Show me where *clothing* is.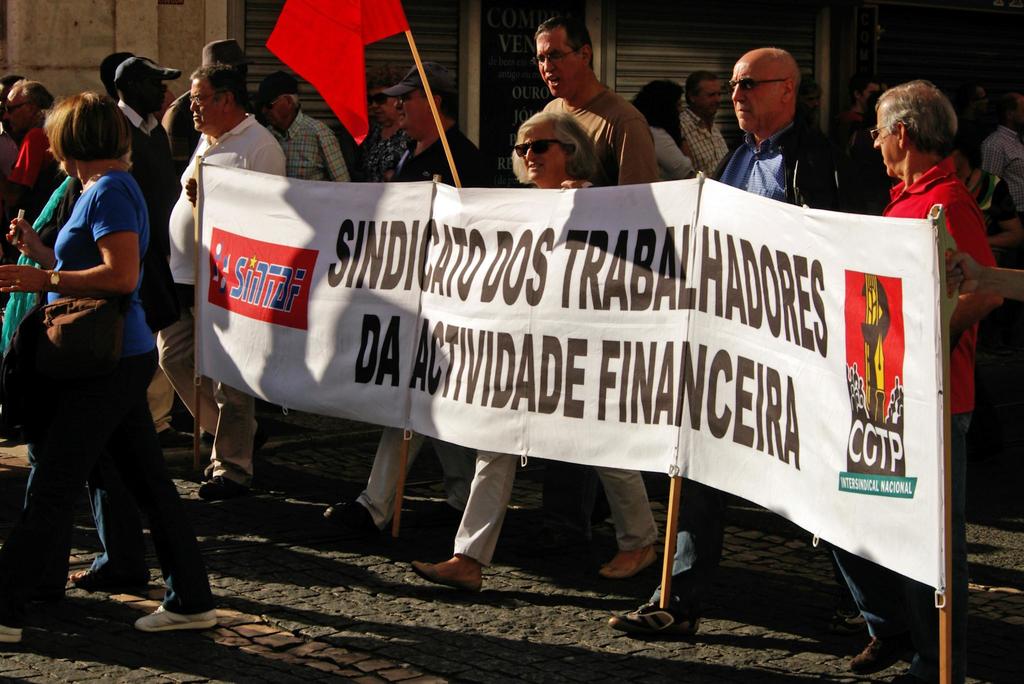
*clothing* is at 380/428/412/525.
